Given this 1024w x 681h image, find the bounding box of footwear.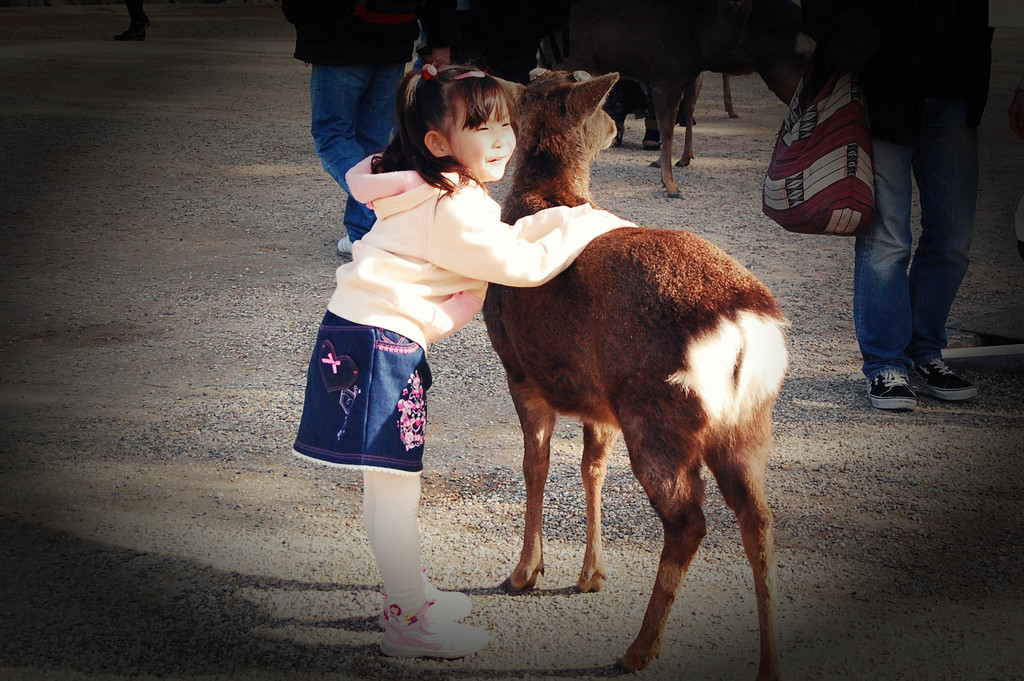
BBox(333, 233, 356, 257).
